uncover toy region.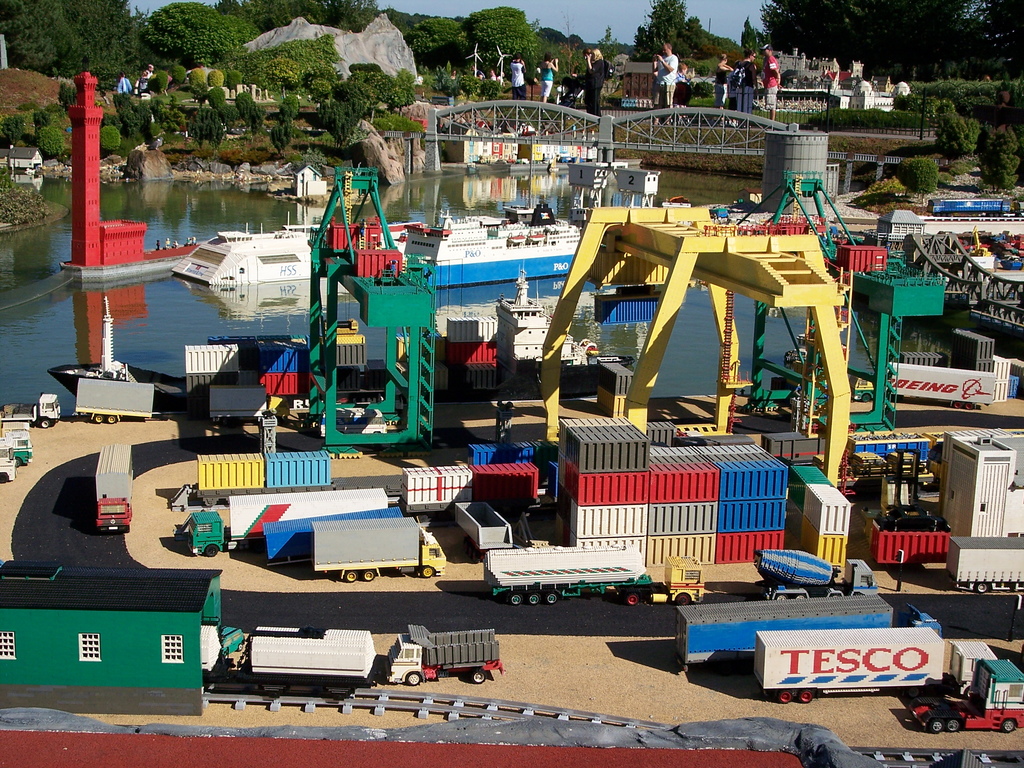
Uncovered: {"left": 378, "top": 625, "right": 502, "bottom": 687}.
